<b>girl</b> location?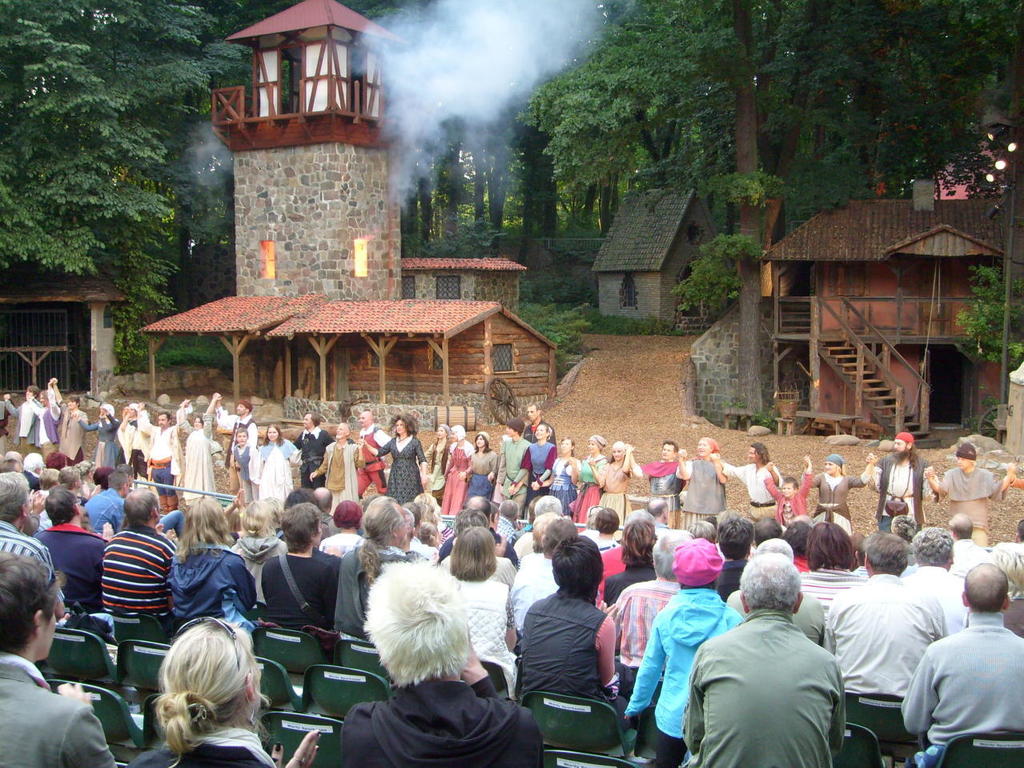
(569,429,612,532)
